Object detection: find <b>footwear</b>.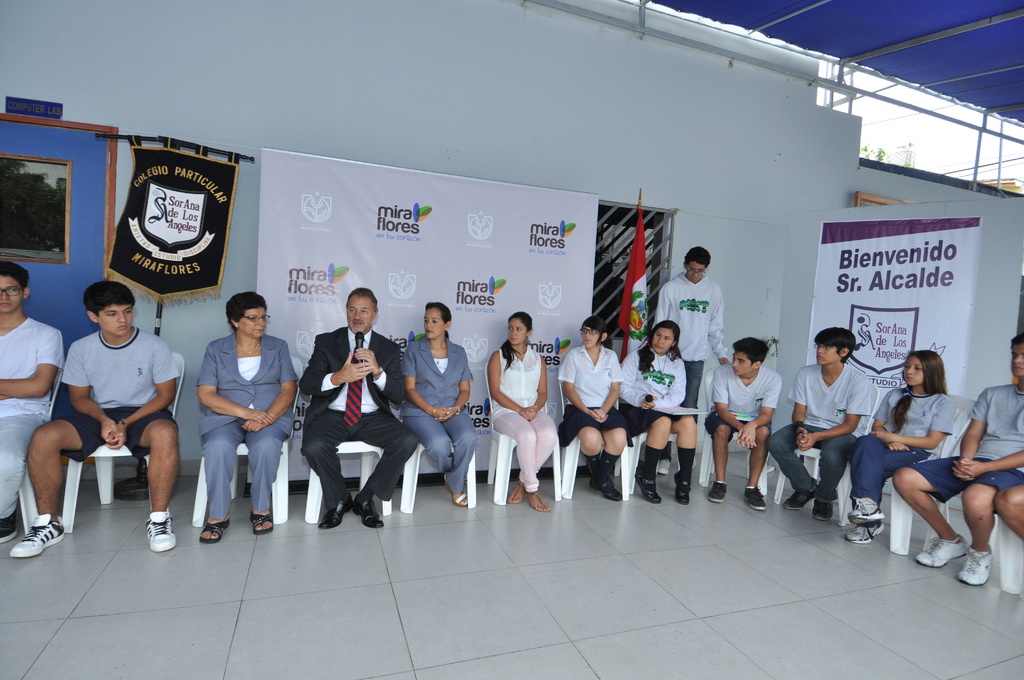
(918,537,957,570).
